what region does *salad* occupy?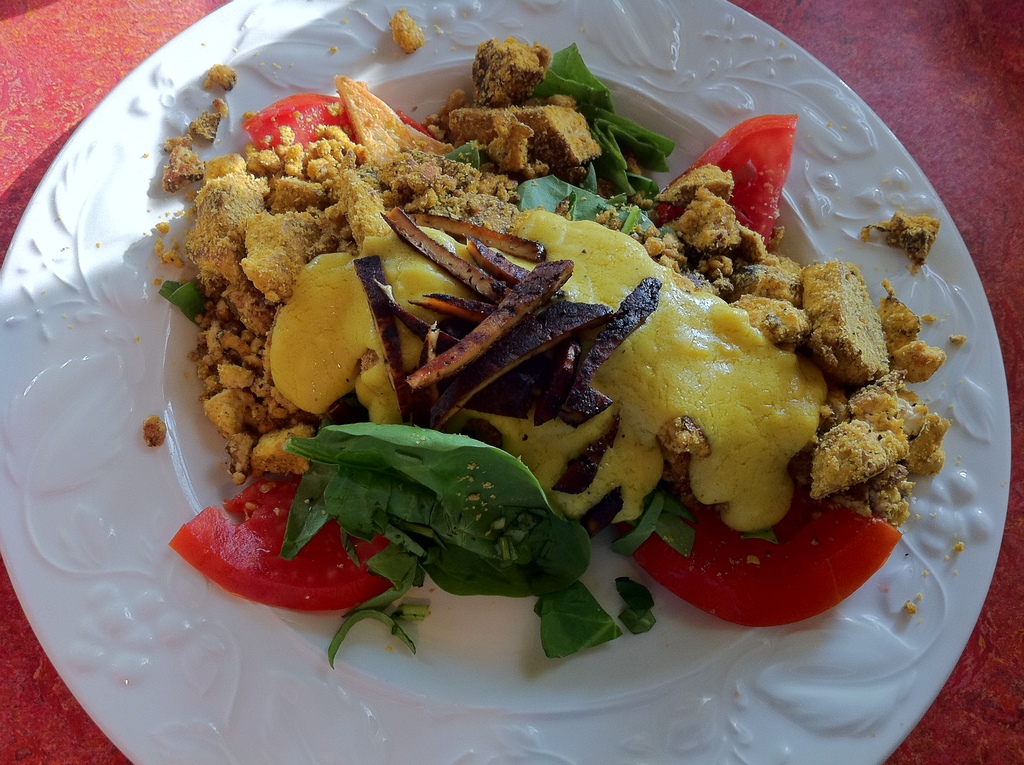
[74,0,961,739].
